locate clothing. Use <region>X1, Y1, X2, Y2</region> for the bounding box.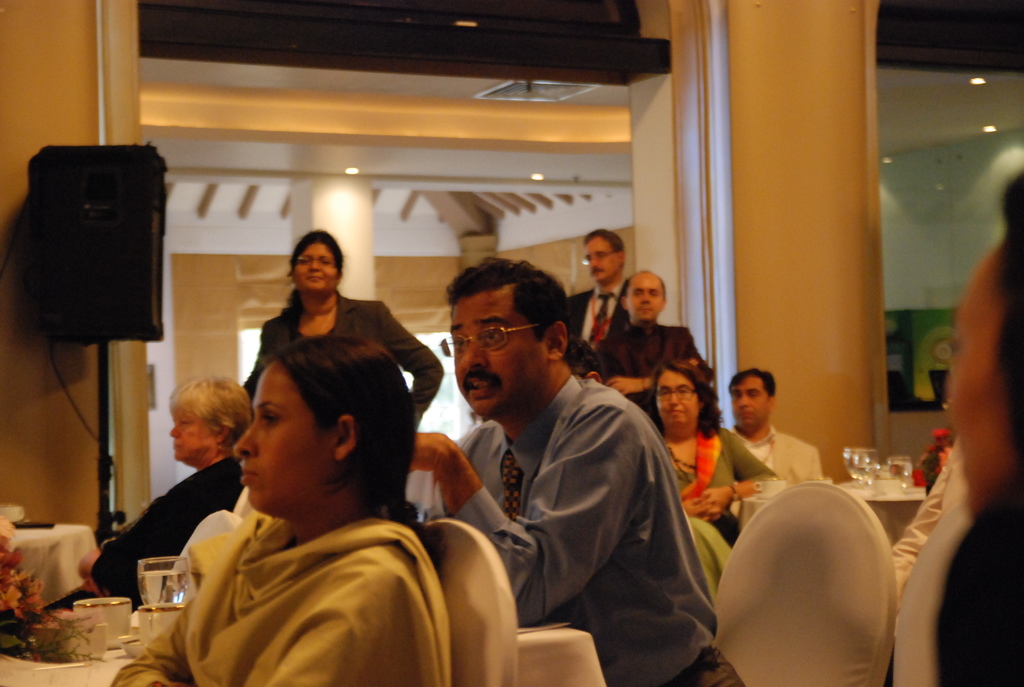
<region>559, 276, 627, 365</region>.
